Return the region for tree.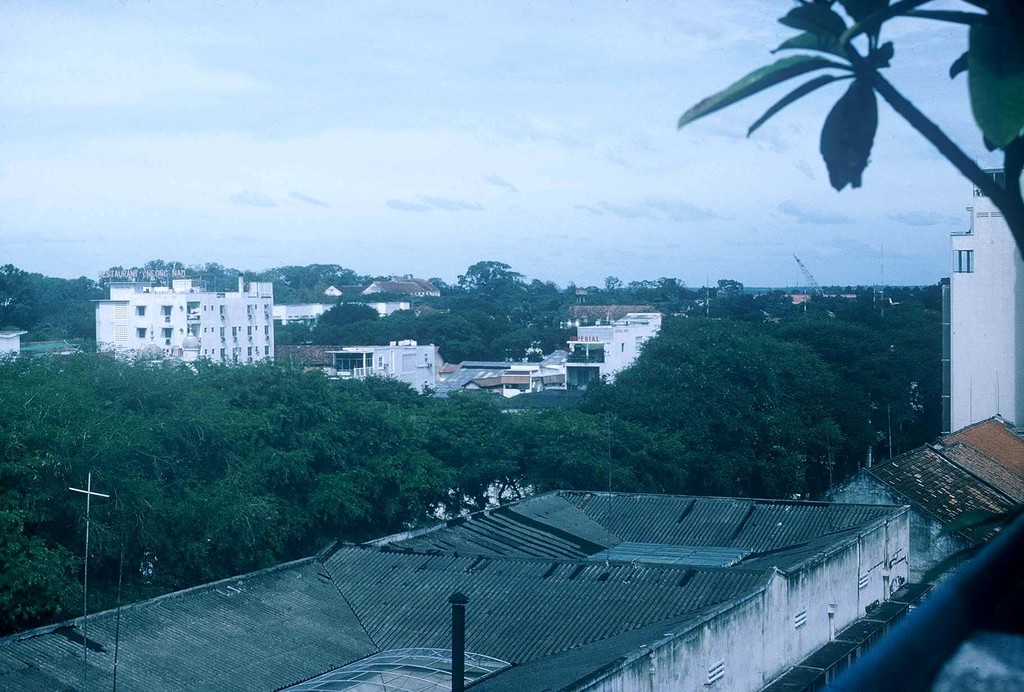
(left=693, top=0, right=1023, bottom=260).
